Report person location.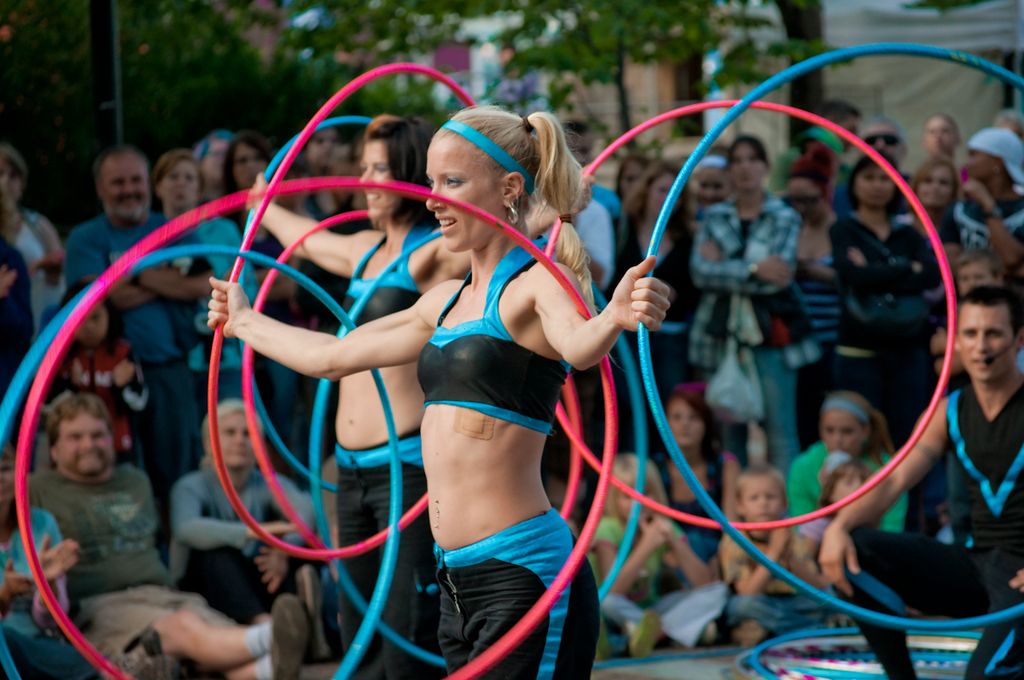
Report: BBox(169, 396, 318, 629).
